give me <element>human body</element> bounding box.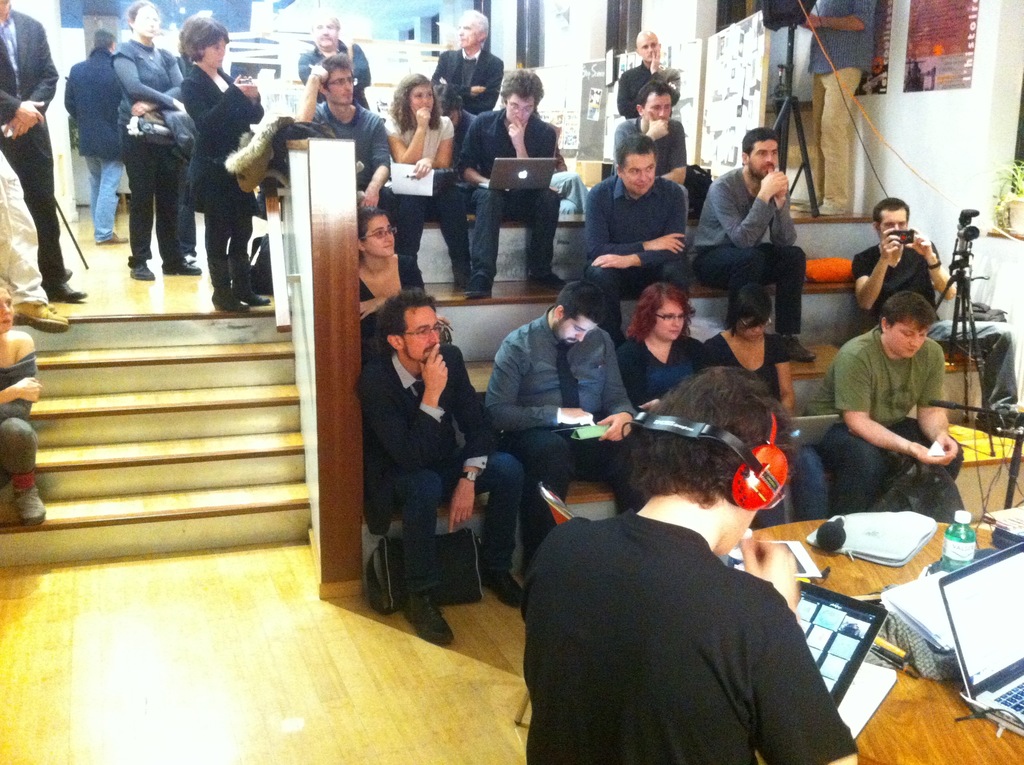
<region>433, 47, 504, 116</region>.
